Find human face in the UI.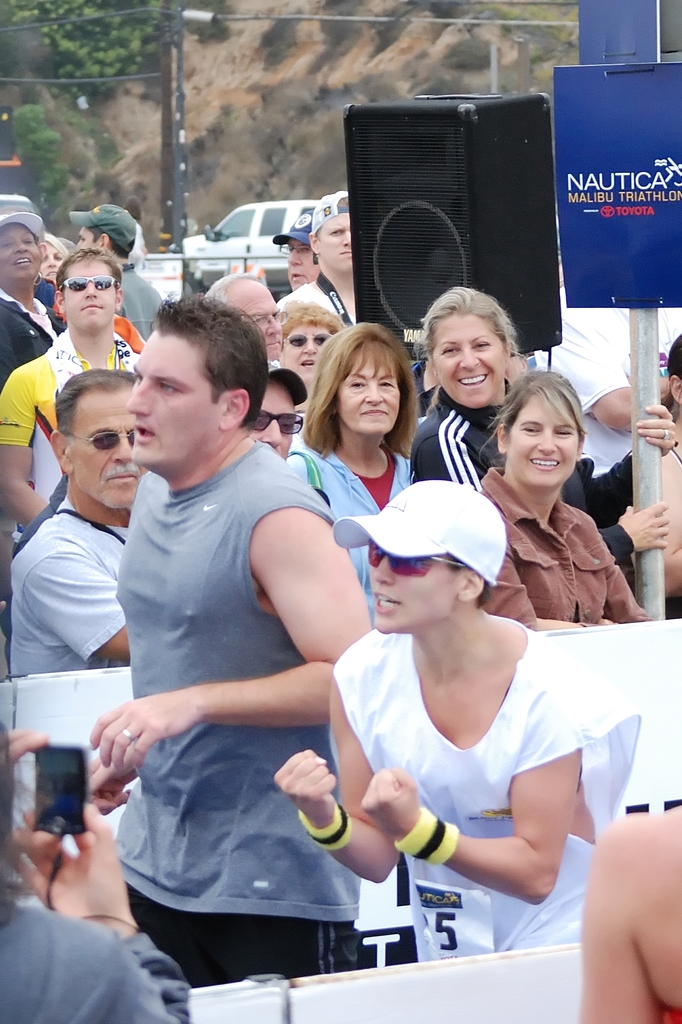
UI element at 282/239/317/288.
